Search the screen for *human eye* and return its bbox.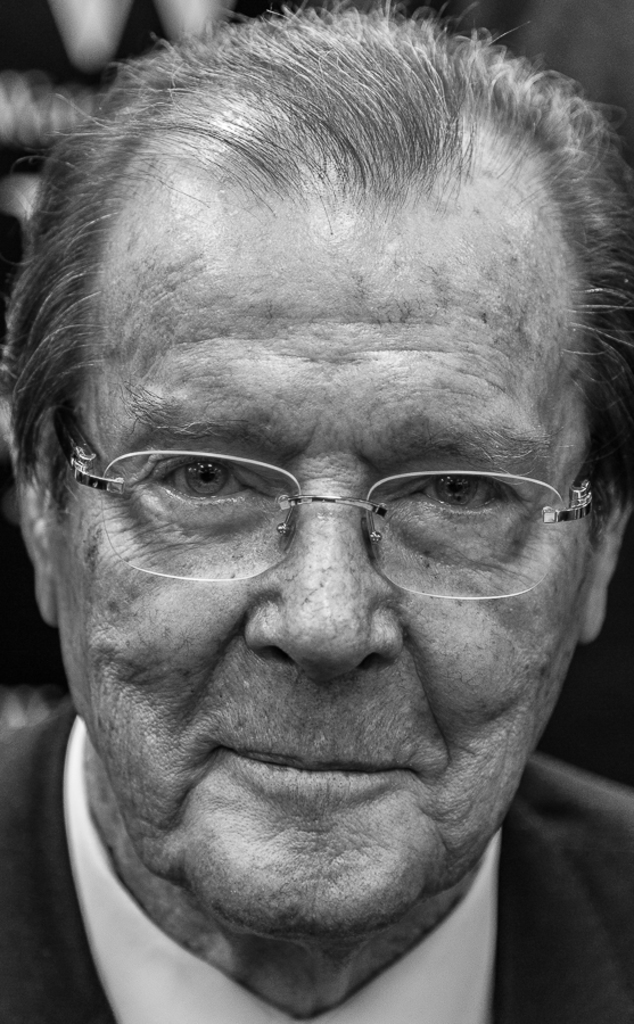
Found: l=96, t=441, r=302, b=520.
